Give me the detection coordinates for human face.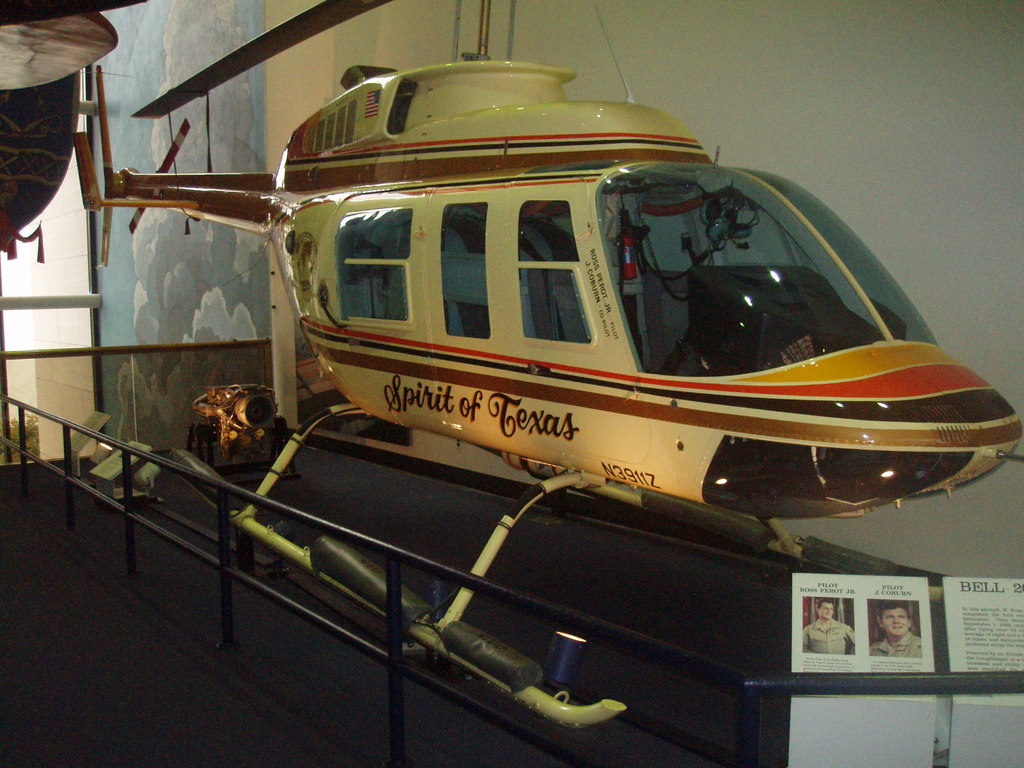
x1=881 y1=608 x2=909 y2=635.
